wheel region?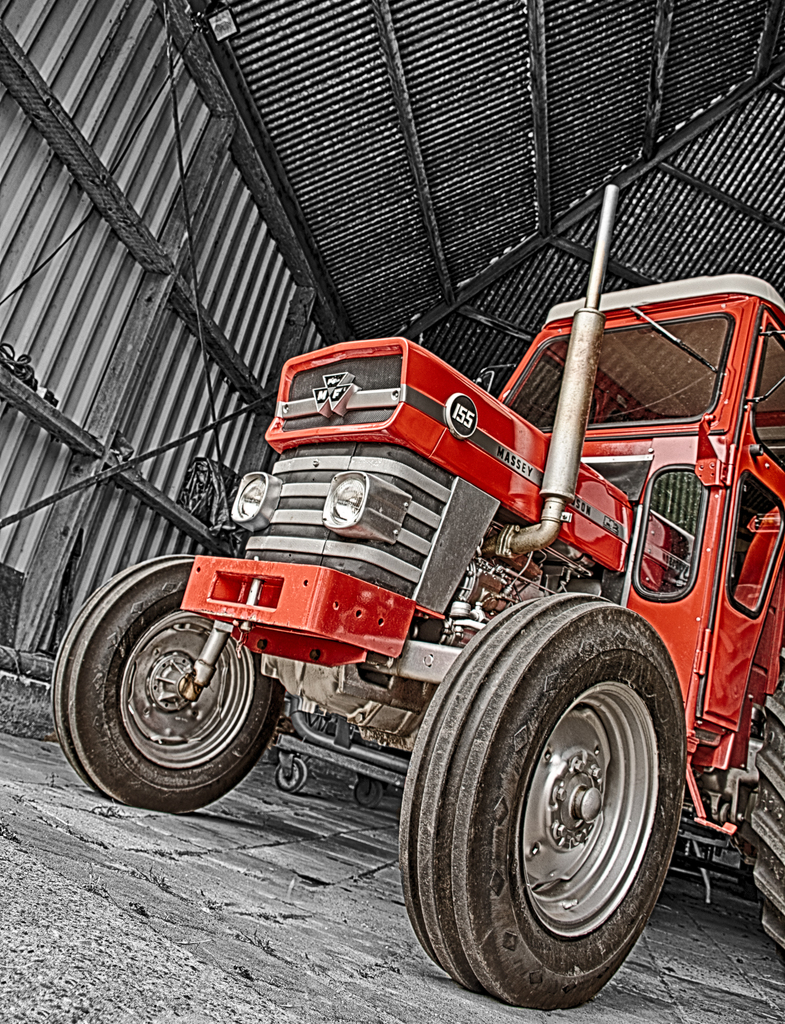
400:589:686:1018
